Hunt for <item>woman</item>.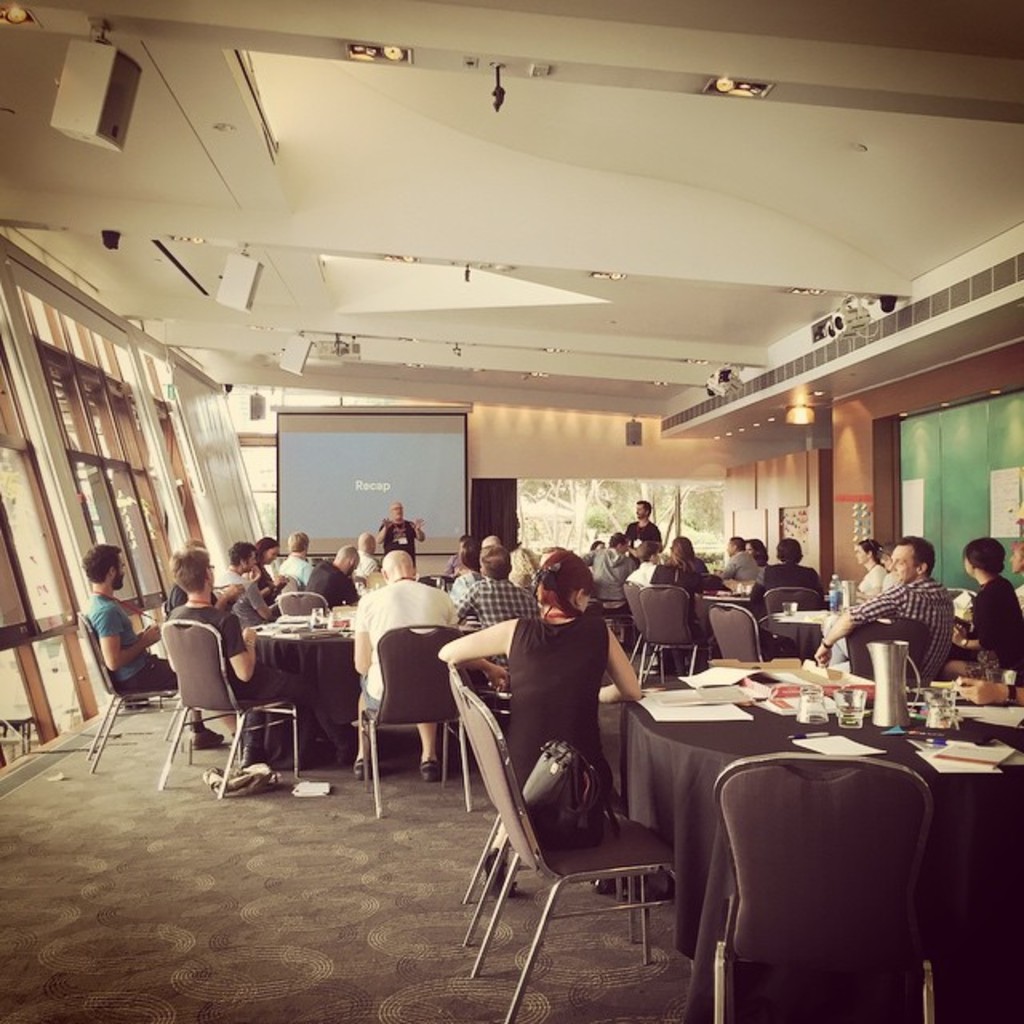
Hunted down at 669:533:717:573.
